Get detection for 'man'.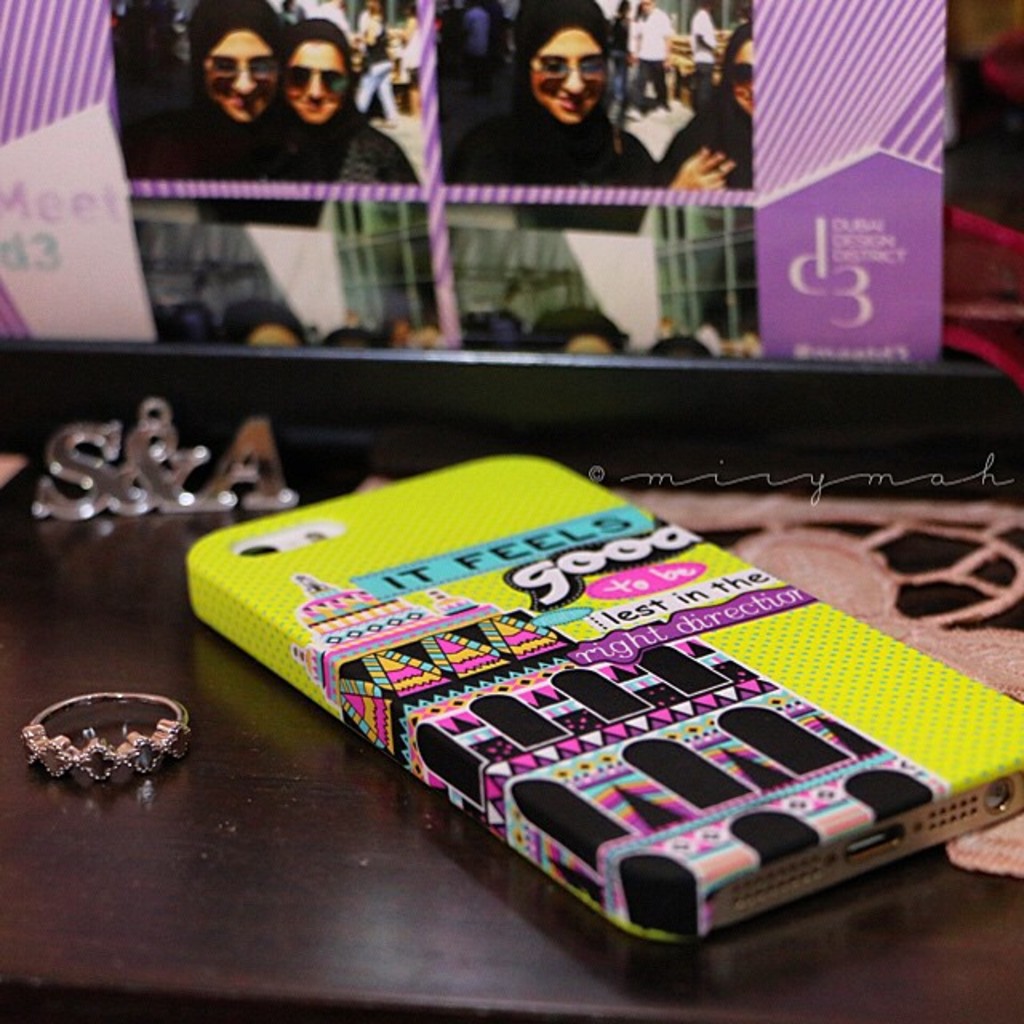
Detection: bbox(310, 0, 355, 30).
